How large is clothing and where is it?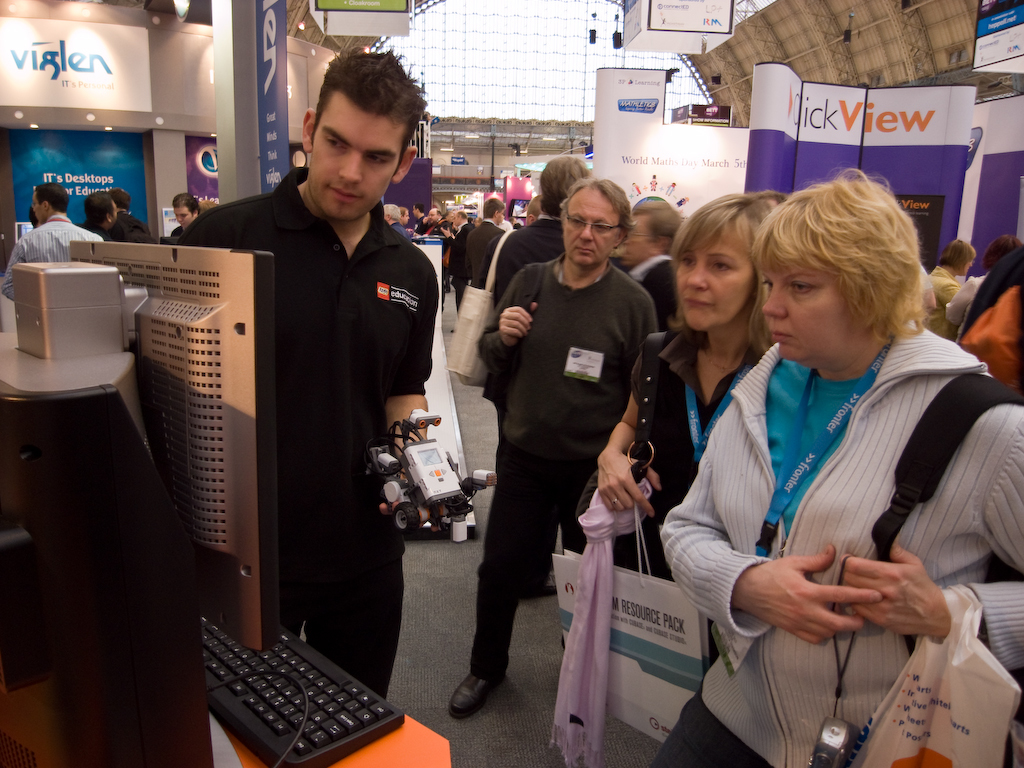
Bounding box: bbox=(498, 217, 566, 307).
